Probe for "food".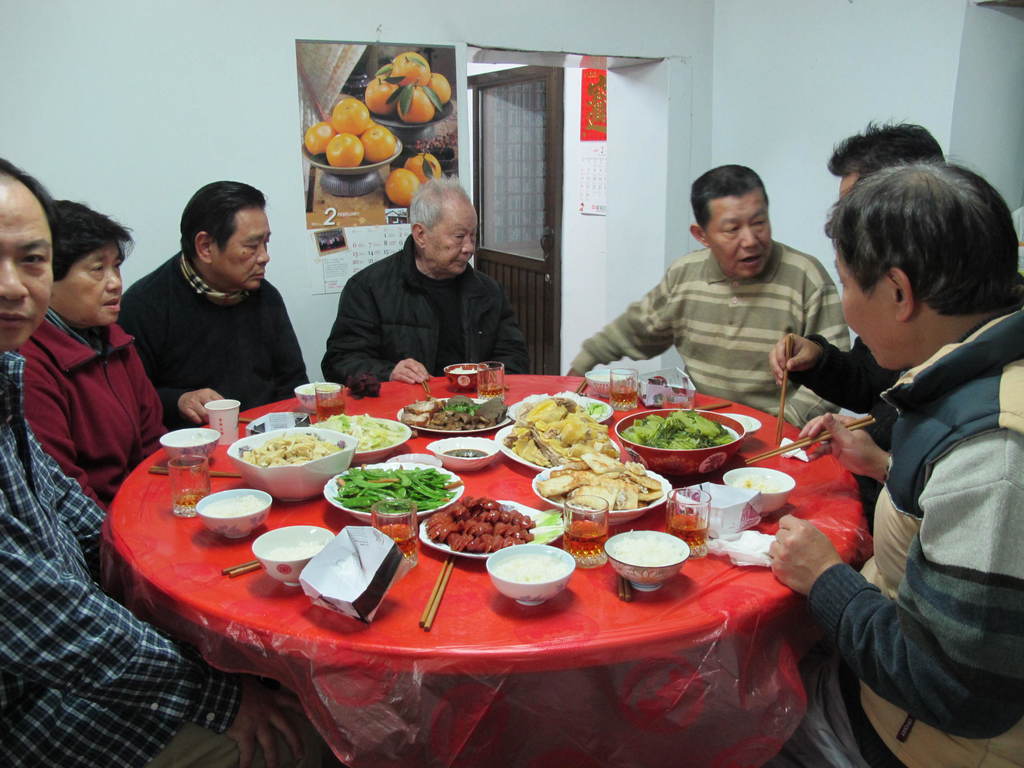
Probe result: box=[425, 72, 450, 106].
